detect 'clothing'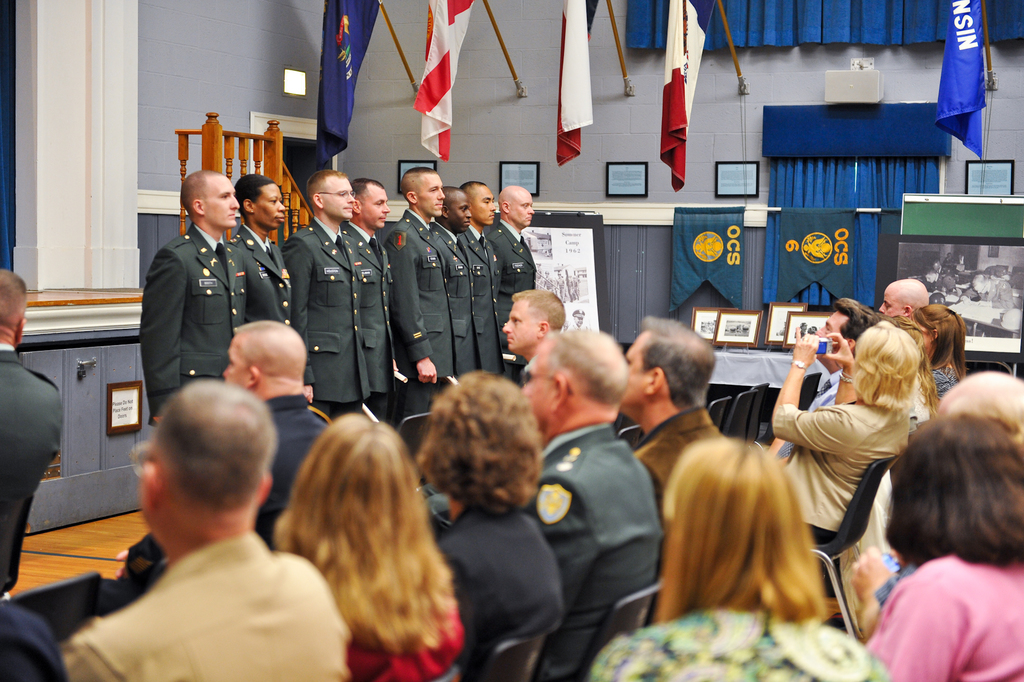
Rect(931, 364, 956, 401)
